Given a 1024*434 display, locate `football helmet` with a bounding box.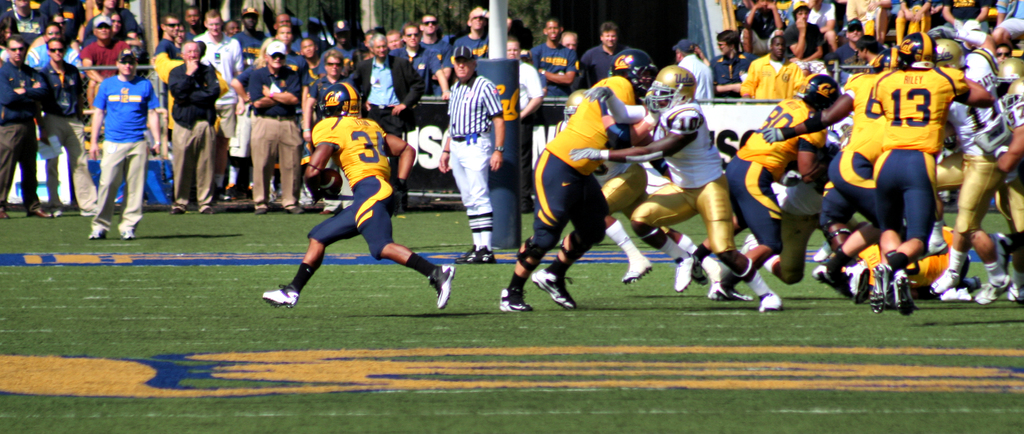
Located: box(309, 81, 364, 123).
